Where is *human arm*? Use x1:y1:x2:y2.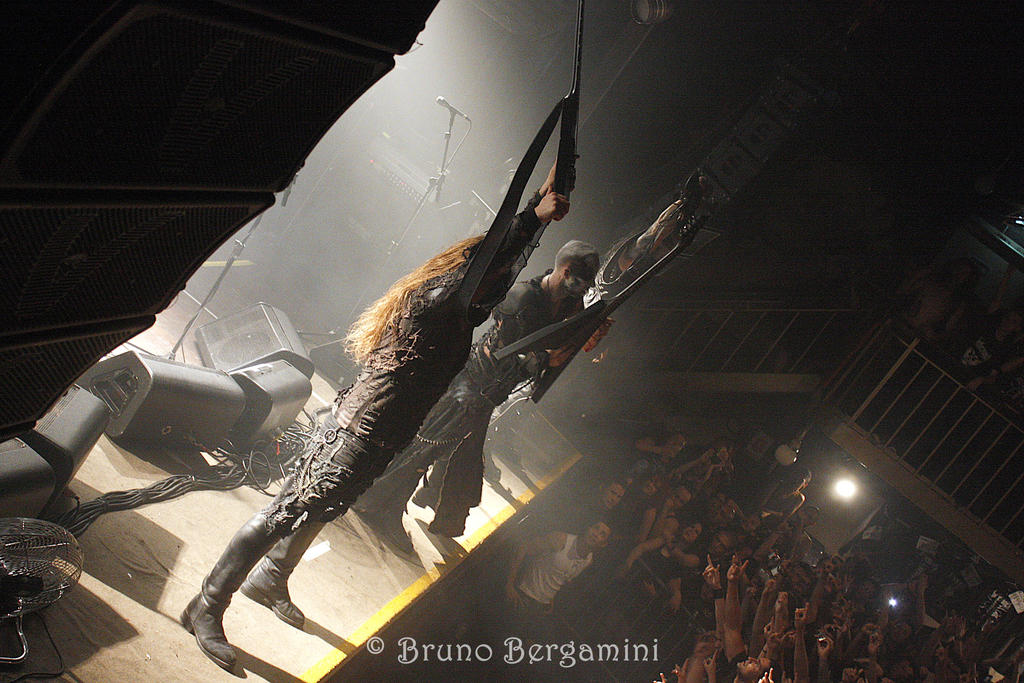
493:151:586:284.
